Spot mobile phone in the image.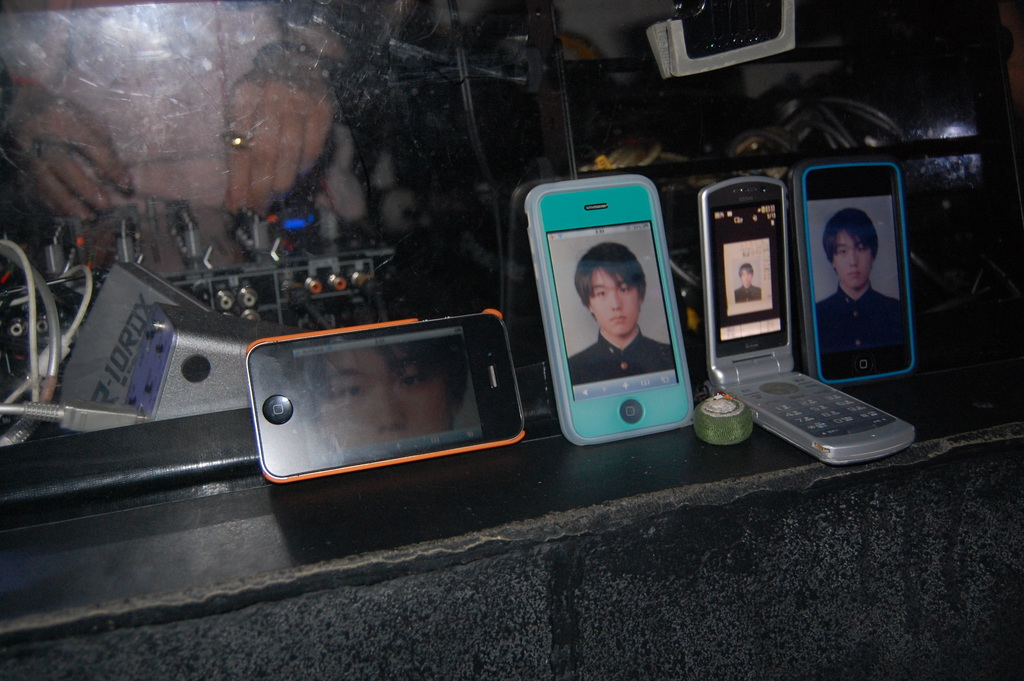
mobile phone found at bbox=[536, 175, 721, 443].
